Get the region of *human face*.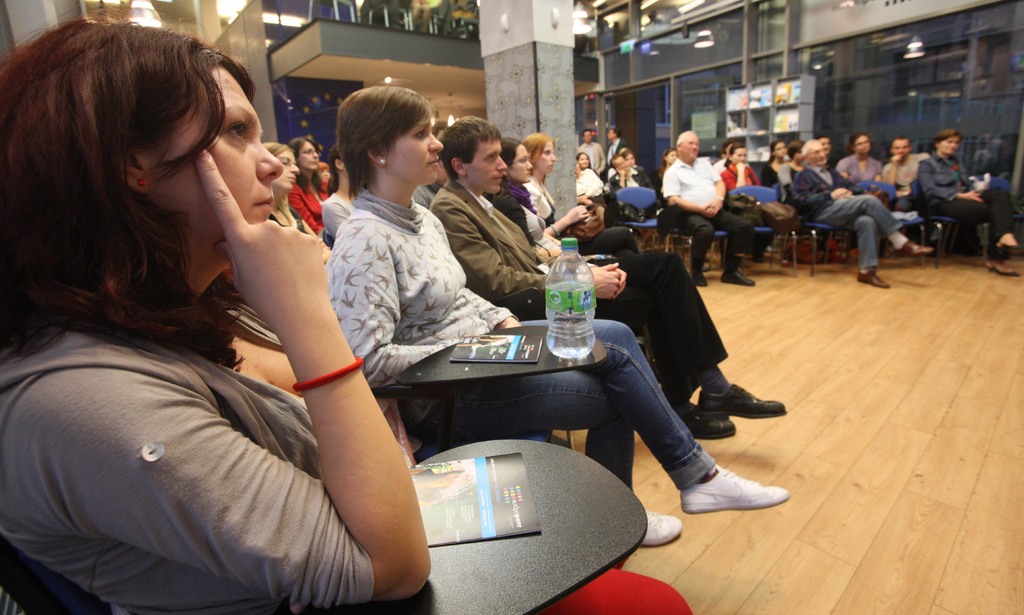
l=298, t=142, r=317, b=167.
